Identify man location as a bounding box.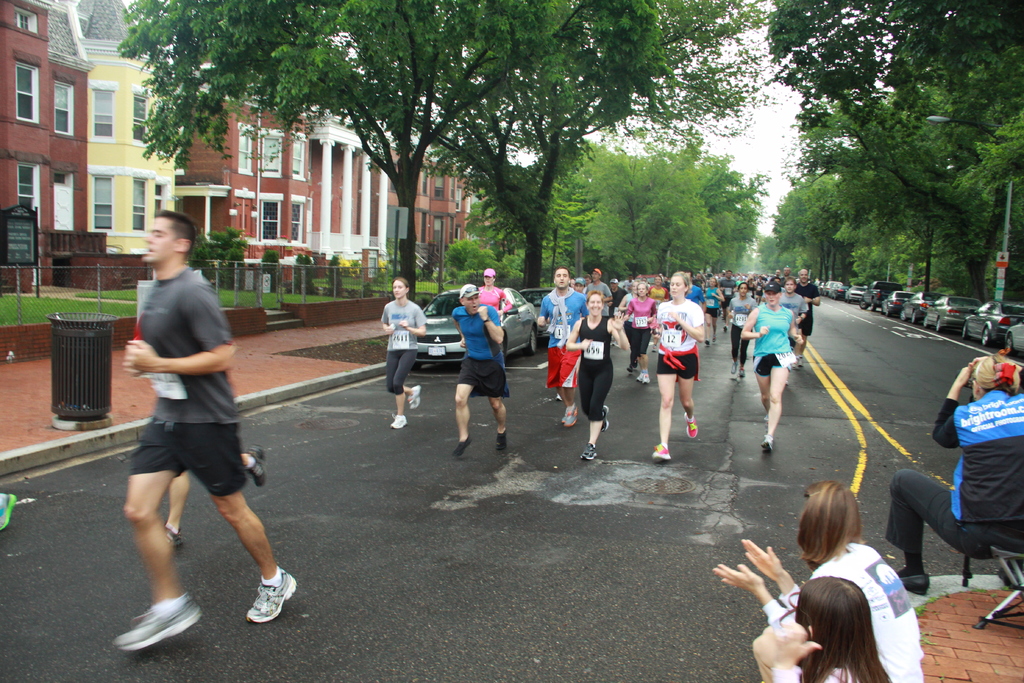
l=108, t=204, r=285, b=636.
